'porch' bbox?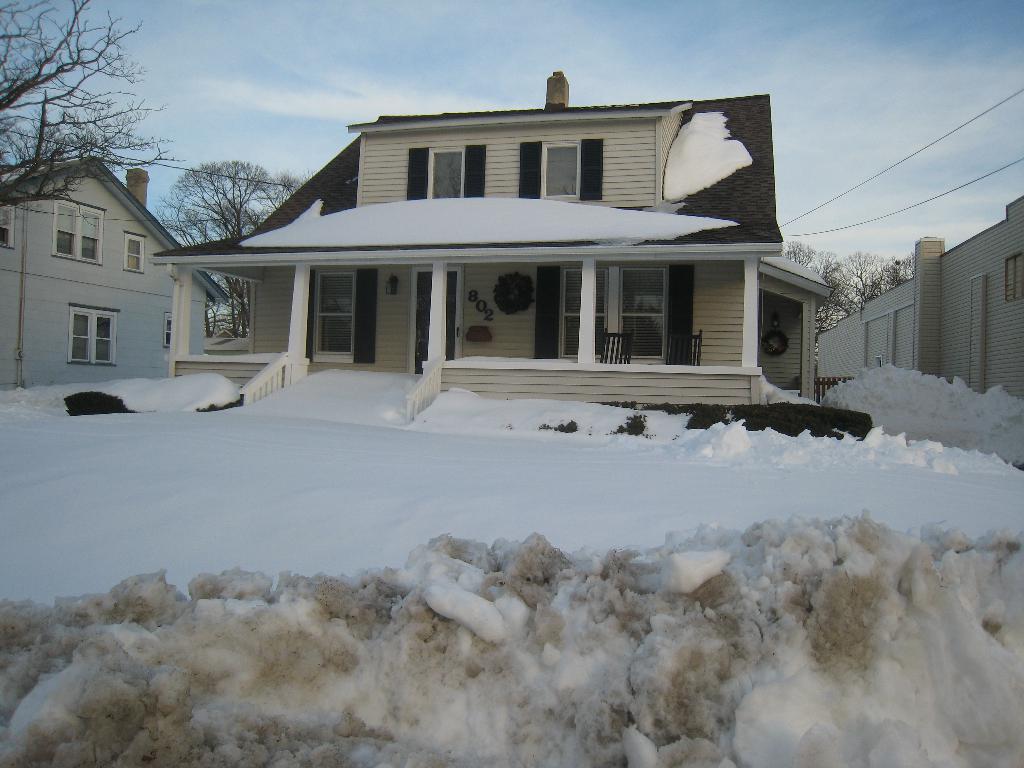
(168, 266, 764, 370)
